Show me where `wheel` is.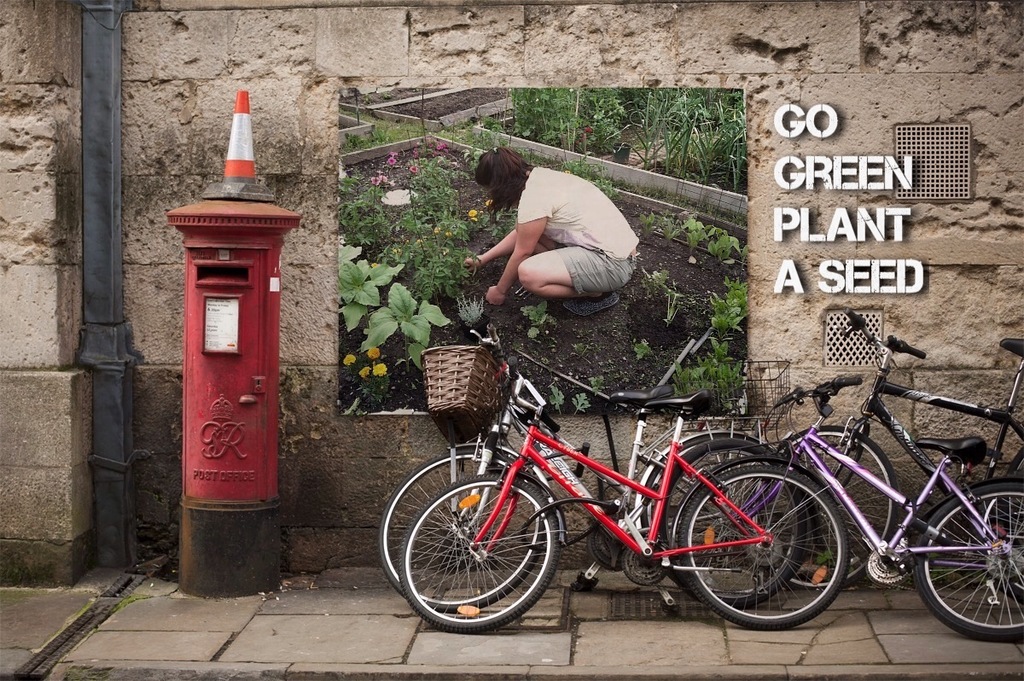
`wheel` is at detection(618, 545, 671, 591).
